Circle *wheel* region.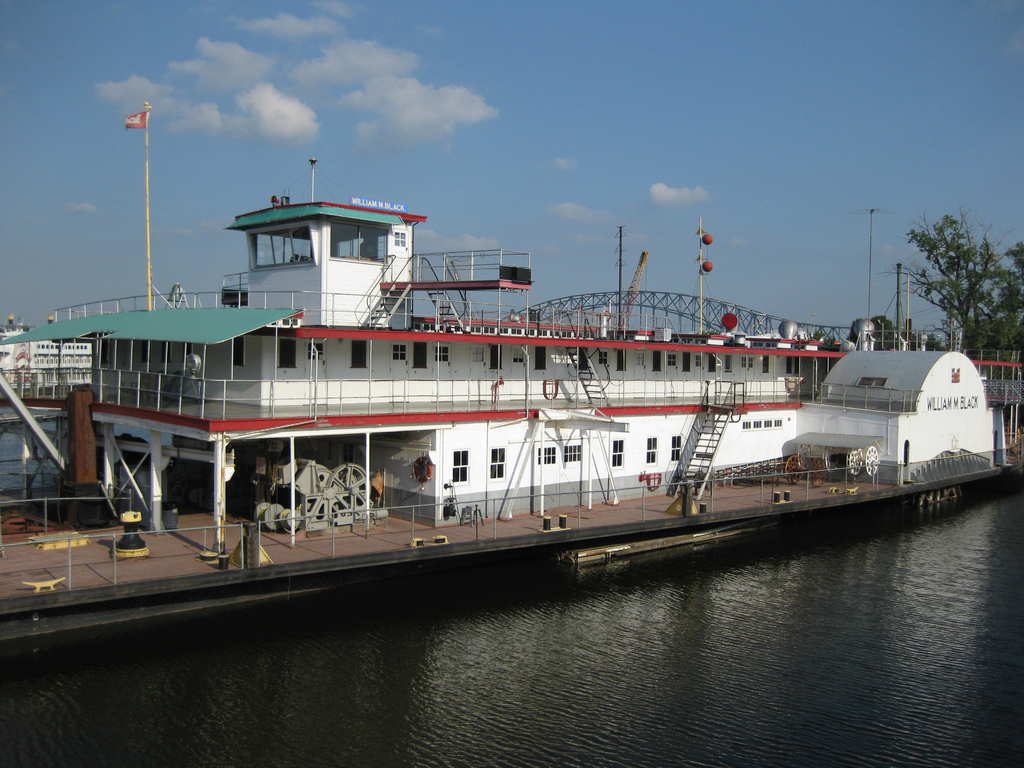
Region: [left=796, top=443, right=813, bottom=468].
